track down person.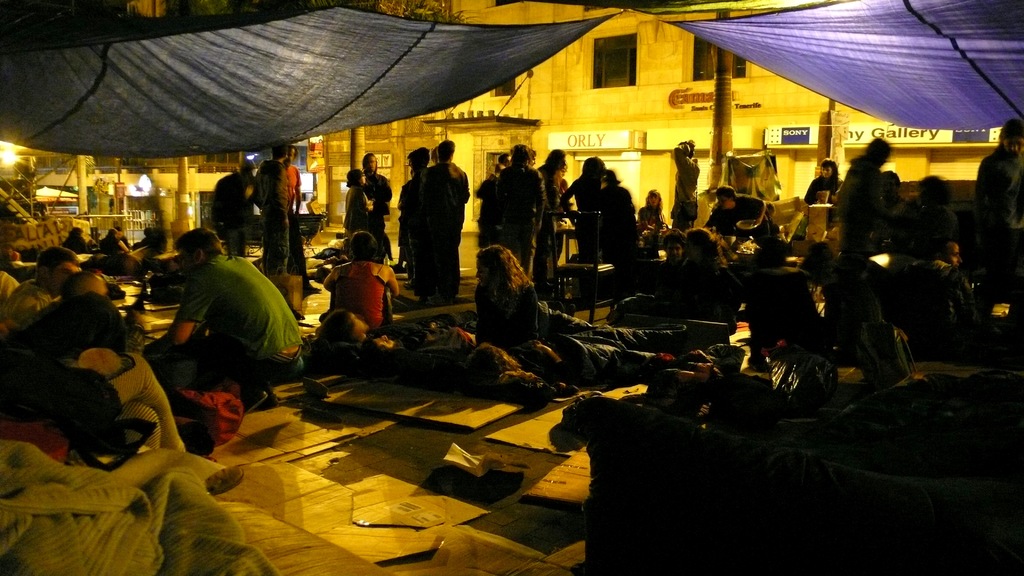
Tracked to 0/250/70/340.
